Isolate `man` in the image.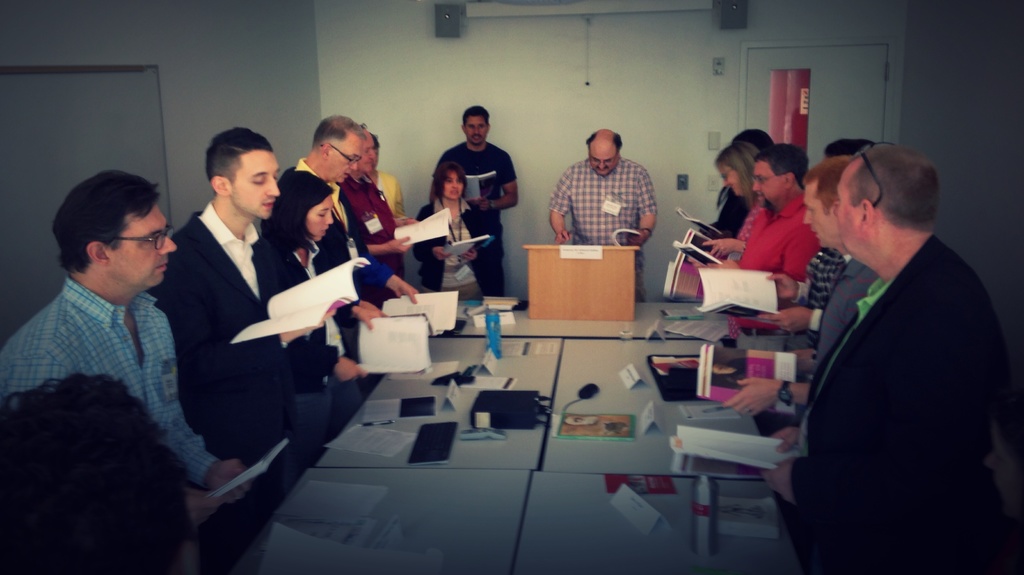
Isolated region: locate(728, 154, 877, 421).
